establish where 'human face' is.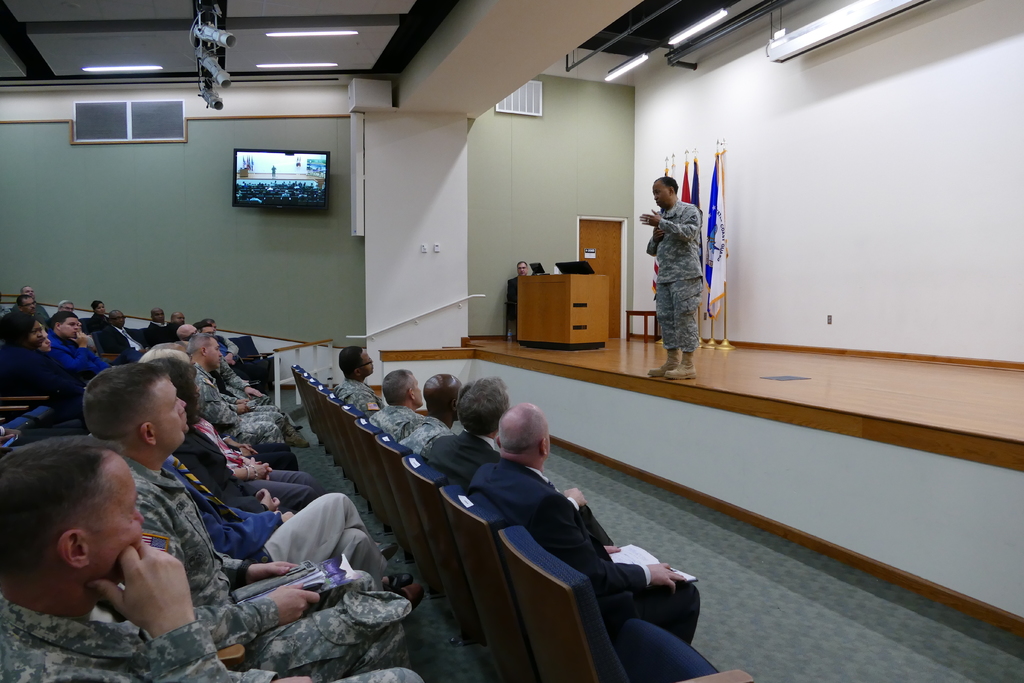
Established at [84,456,146,580].
